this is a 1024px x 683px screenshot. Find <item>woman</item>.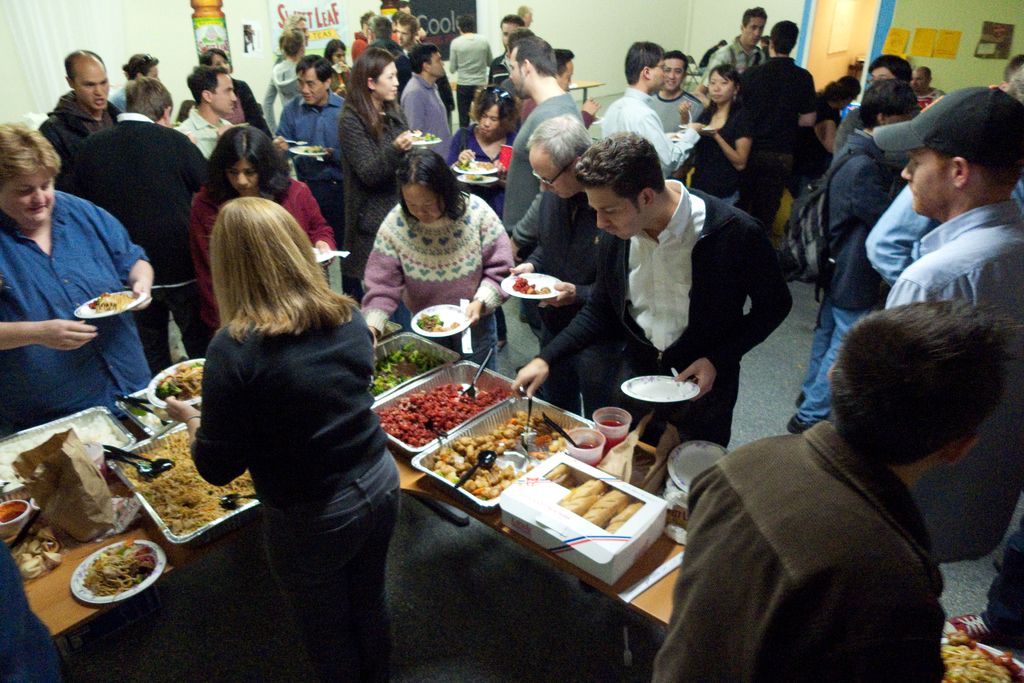
Bounding box: box(167, 147, 400, 681).
